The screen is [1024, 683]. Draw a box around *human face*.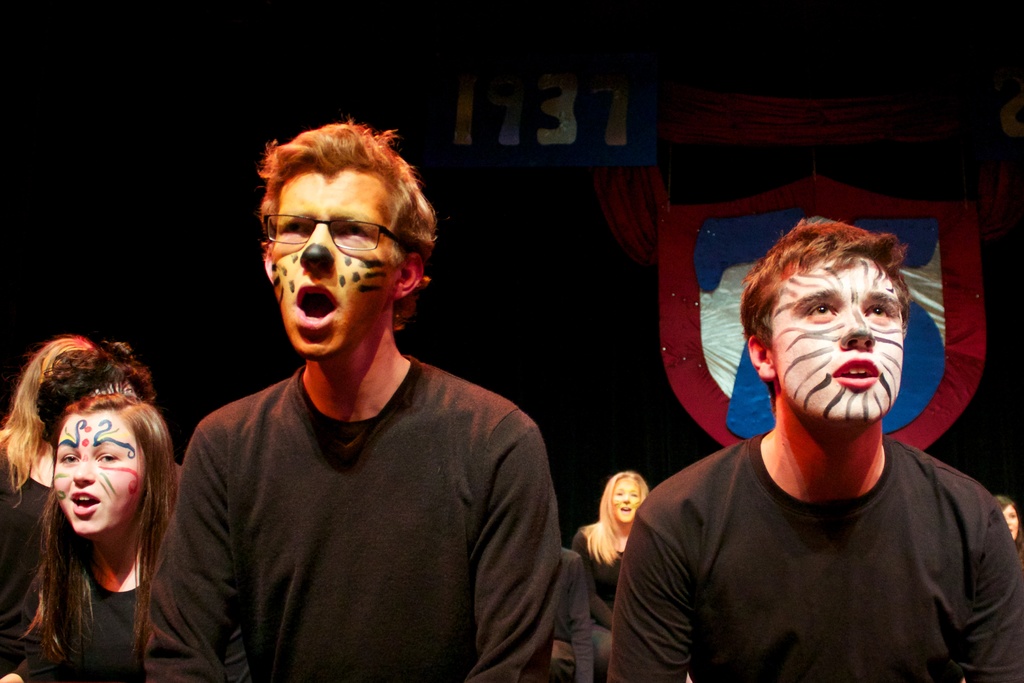
(50, 409, 145, 536).
